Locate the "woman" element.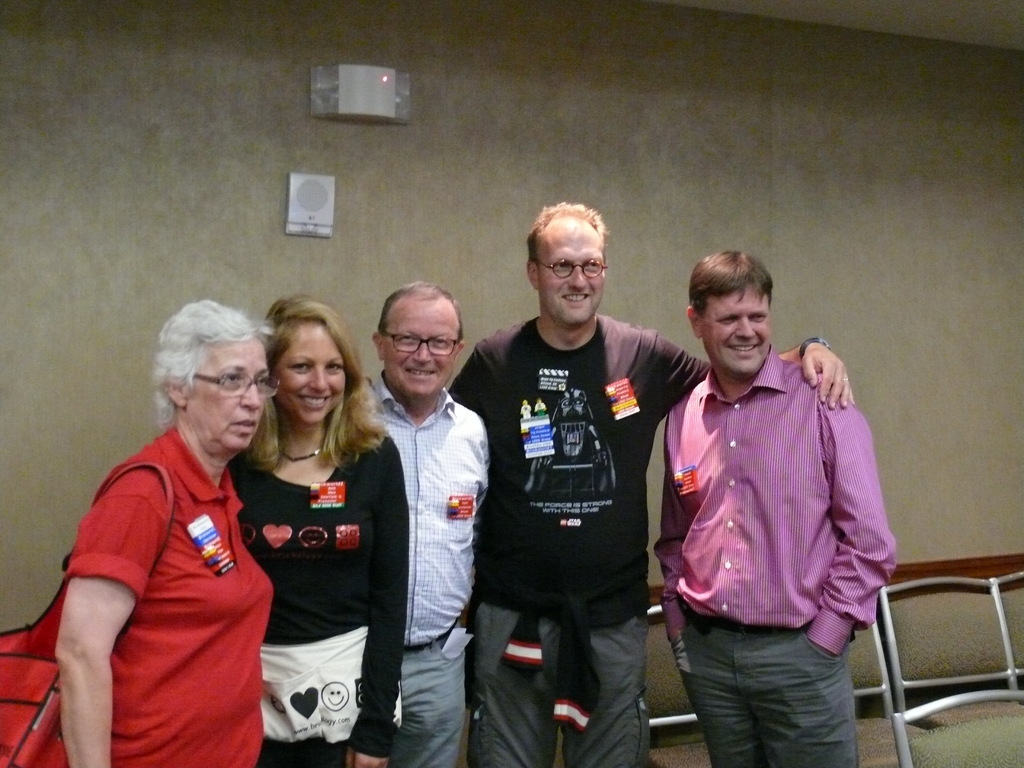
Element bbox: locate(206, 273, 386, 767).
